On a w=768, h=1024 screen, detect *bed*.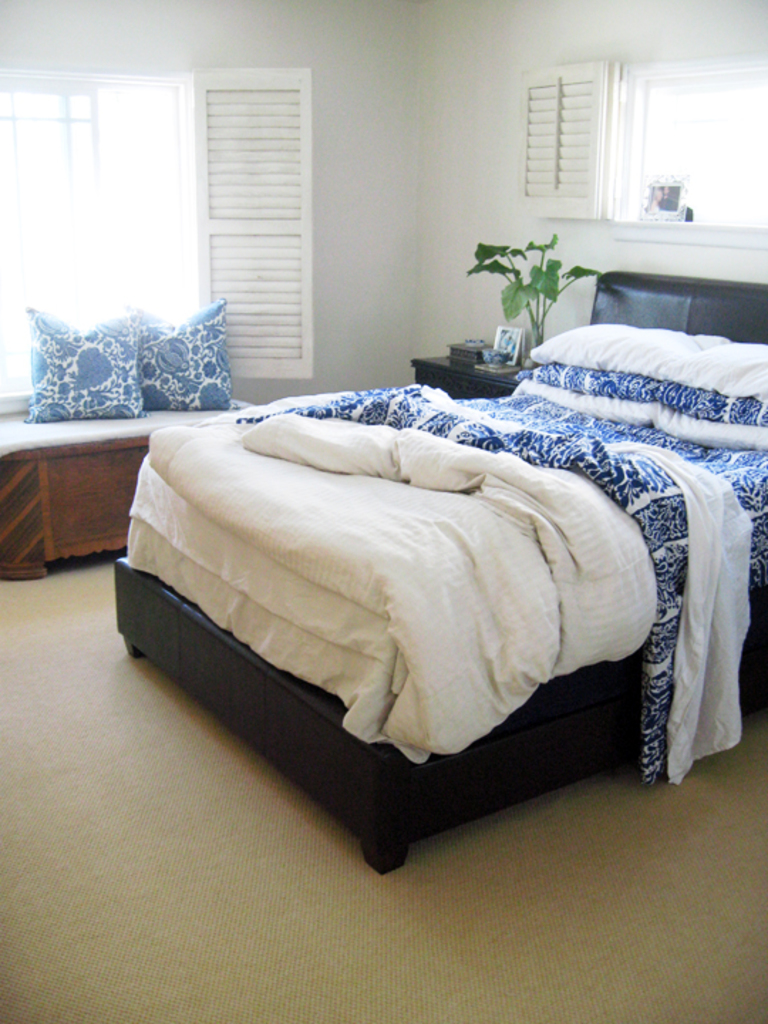
region(118, 270, 767, 873).
